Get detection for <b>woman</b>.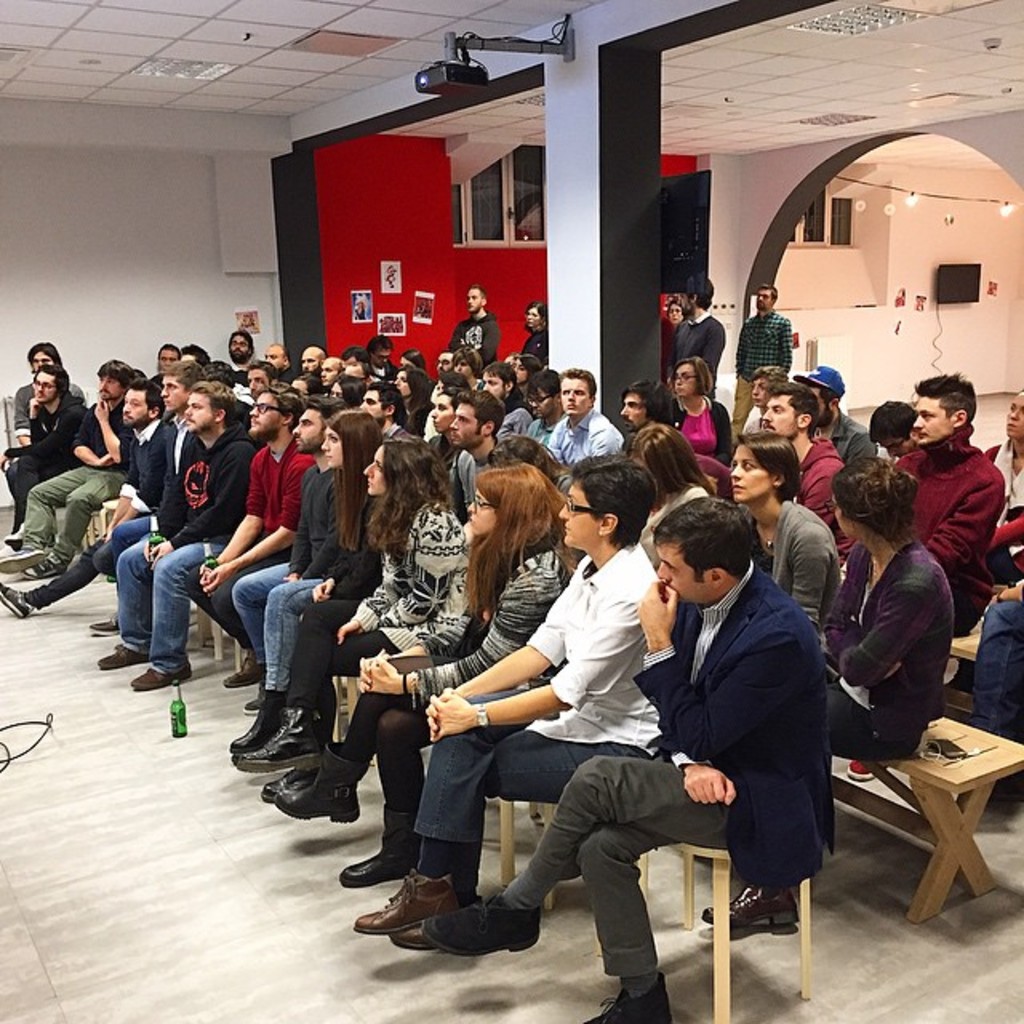
Detection: 235:435:466:798.
